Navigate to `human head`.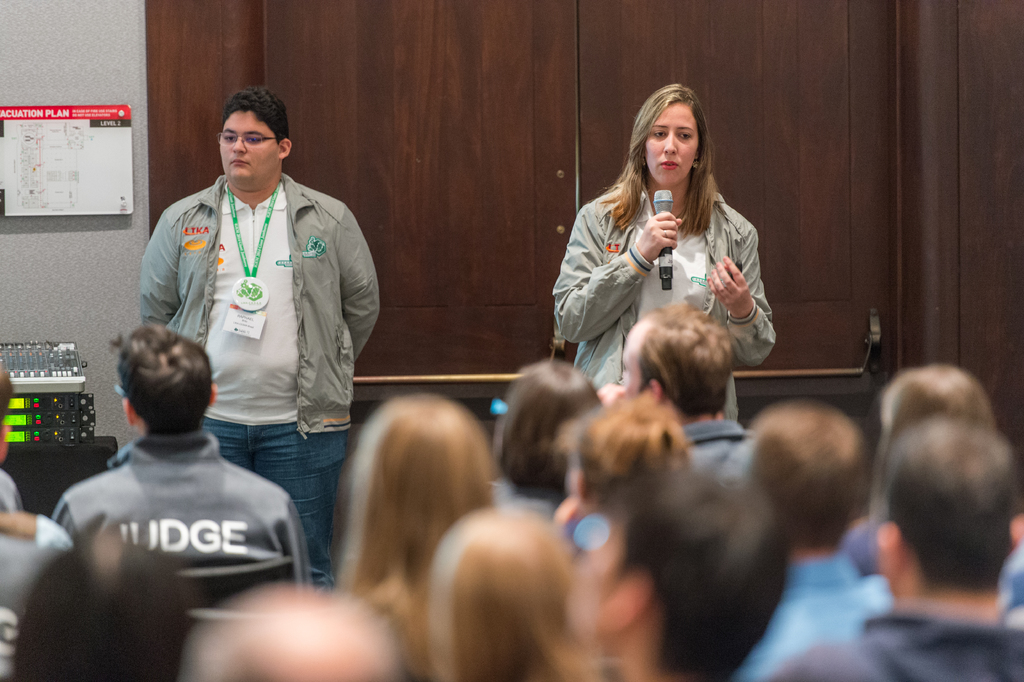
Navigation target: x1=624, y1=303, x2=735, y2=419.
